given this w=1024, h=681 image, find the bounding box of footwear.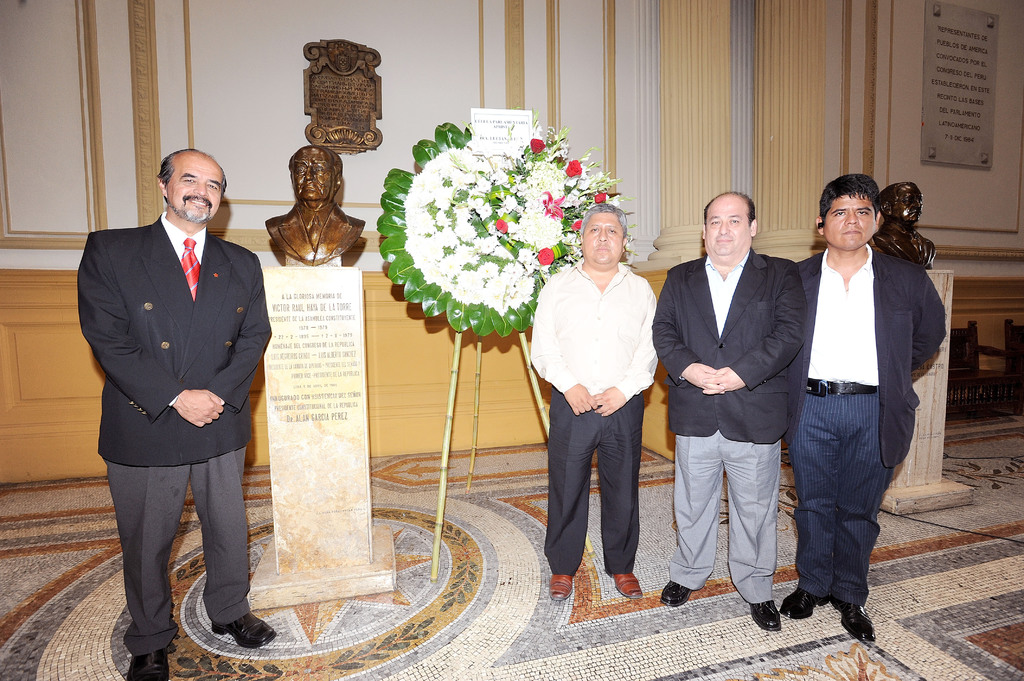
(829,588,876,646).
